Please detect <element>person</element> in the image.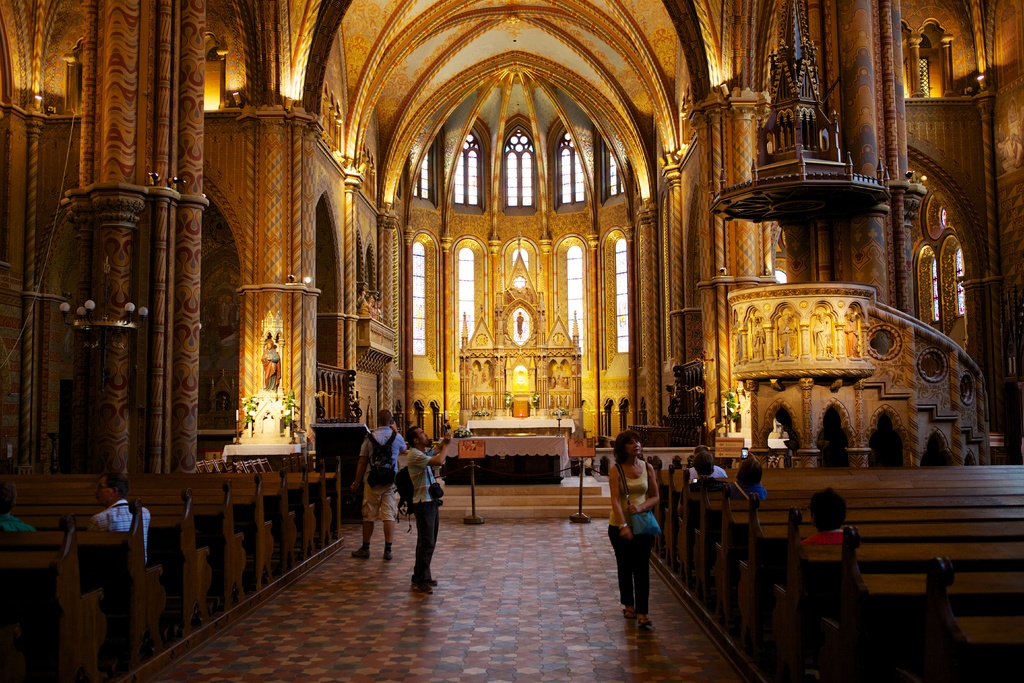
BBox(605, 427, 664, 630).
